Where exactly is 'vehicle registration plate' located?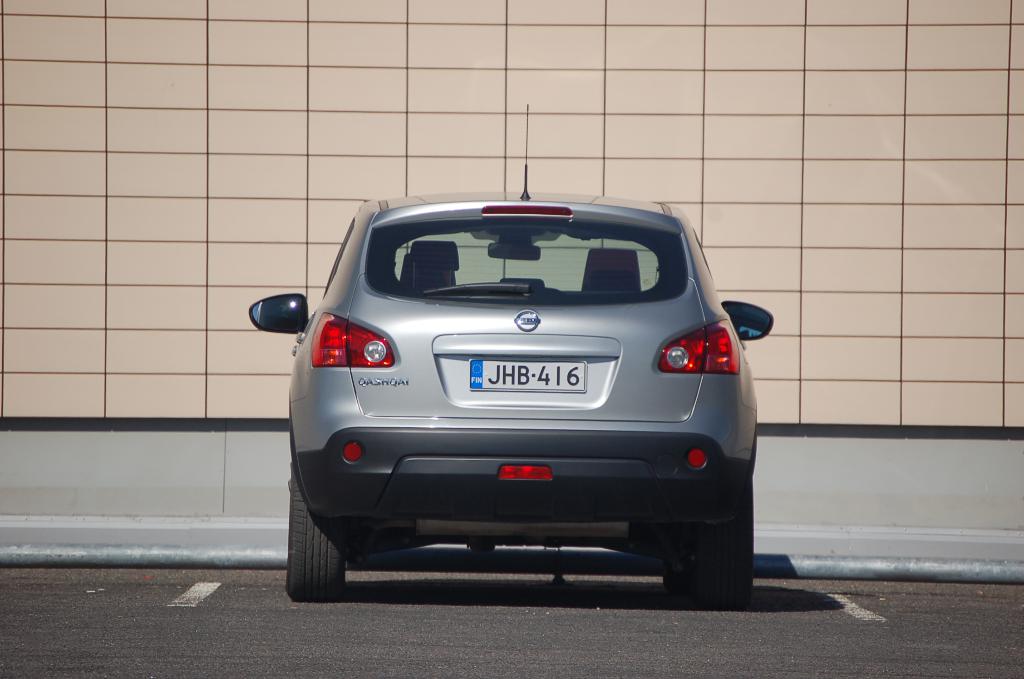
Its bounding box is <region>468, 359, 587, 392</region>.
